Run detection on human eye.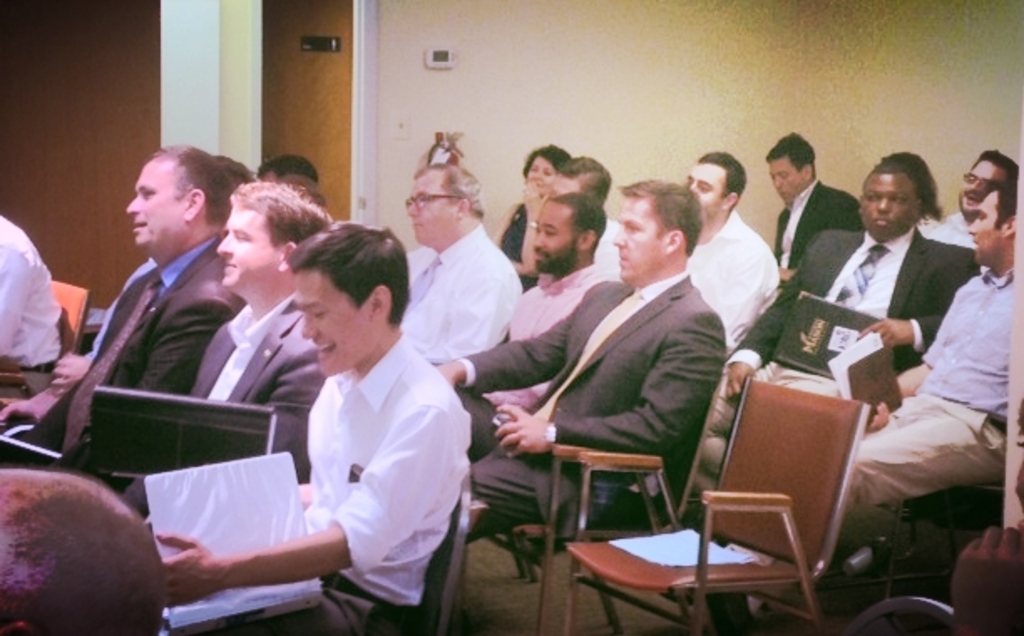
Result: (left=696, top=181, right=711, bottom=192).
